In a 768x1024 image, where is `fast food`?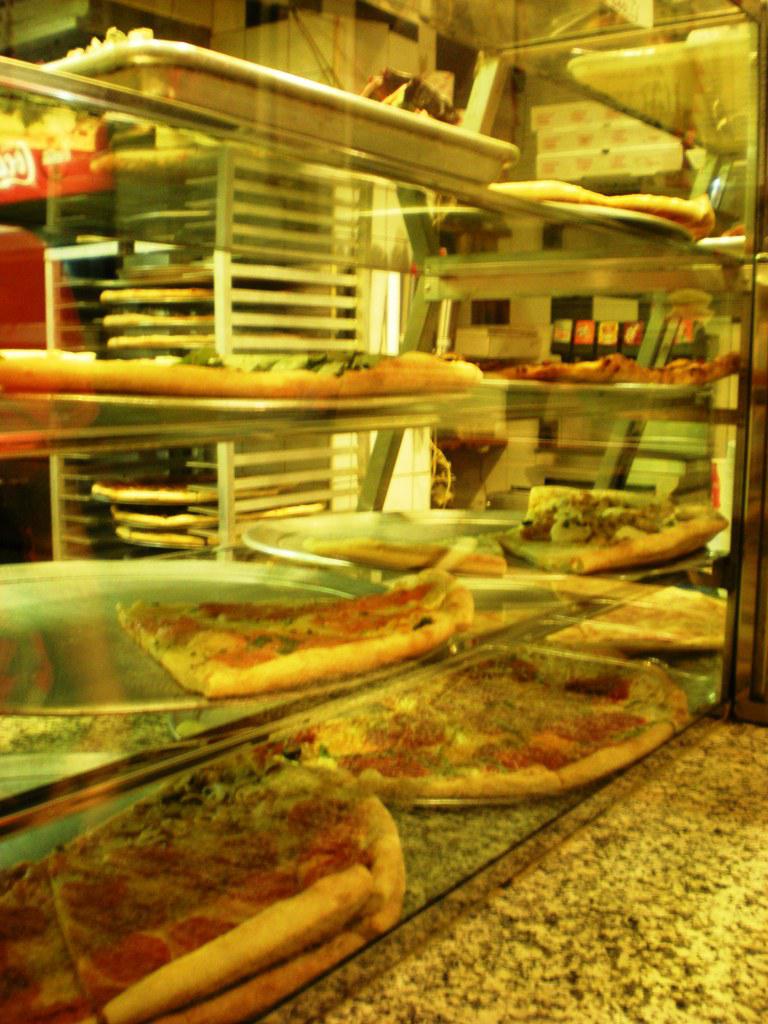
l=43, t=713, r=414, b=998.
